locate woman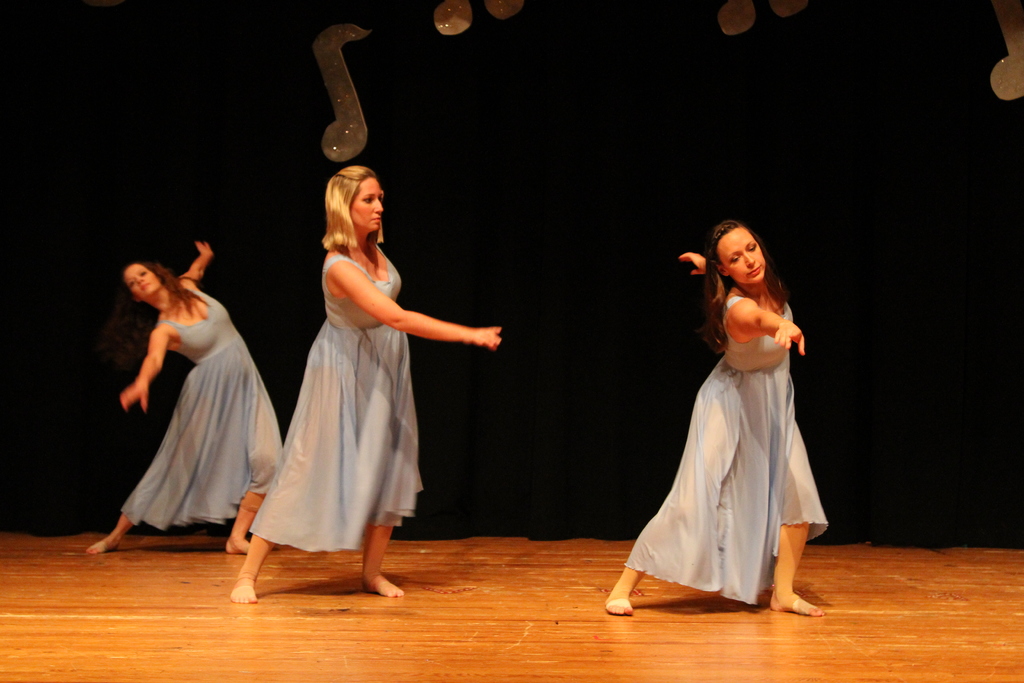
{"x1": 81, "y1": 239, "x2": 284, "y2": 557}
